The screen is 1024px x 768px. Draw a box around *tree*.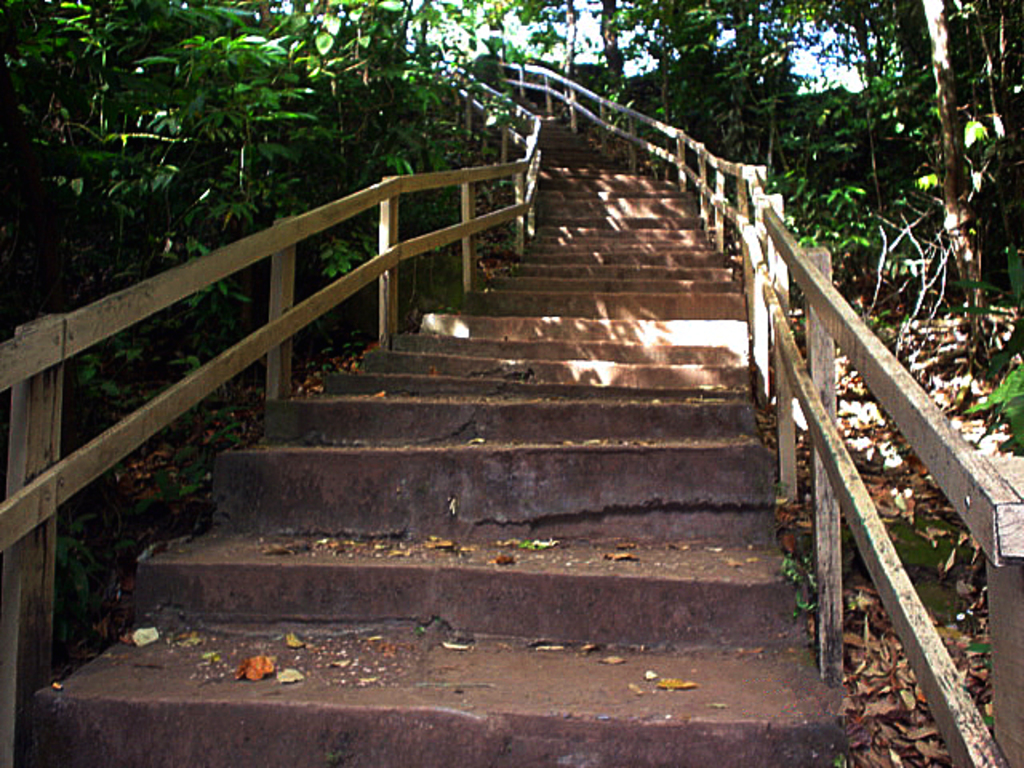
(355, 0, 469, 203).
